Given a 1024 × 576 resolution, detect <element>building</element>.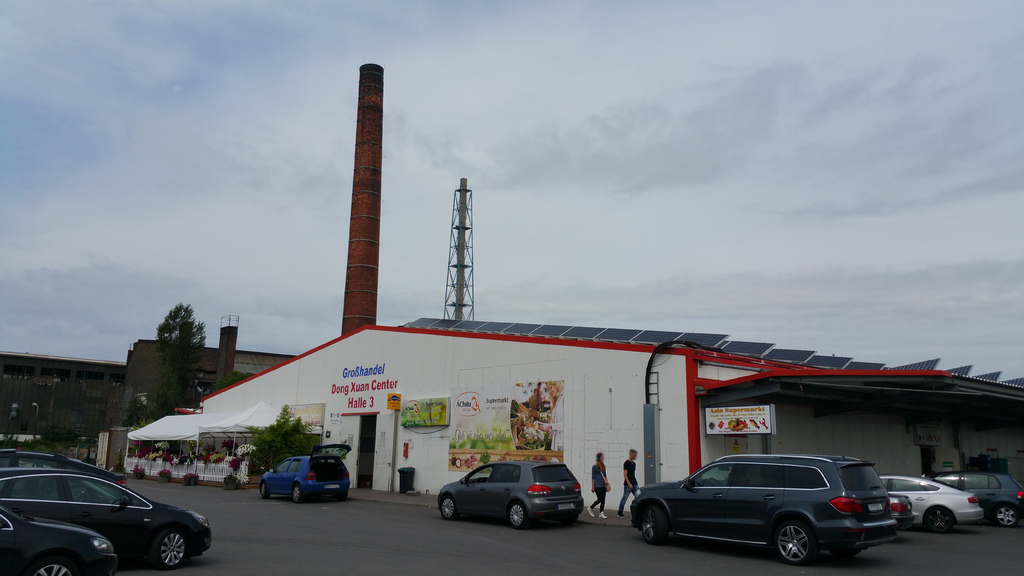
bbox=(0, 313, 294, 444).
